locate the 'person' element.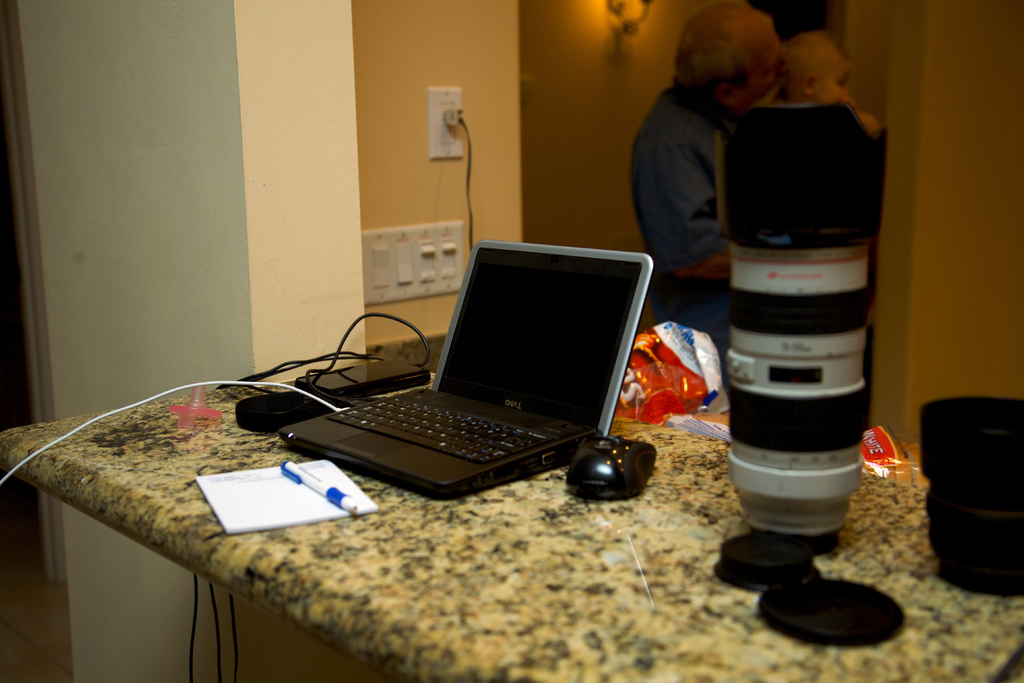
Element bbox: 775, 22, 847, 97.
